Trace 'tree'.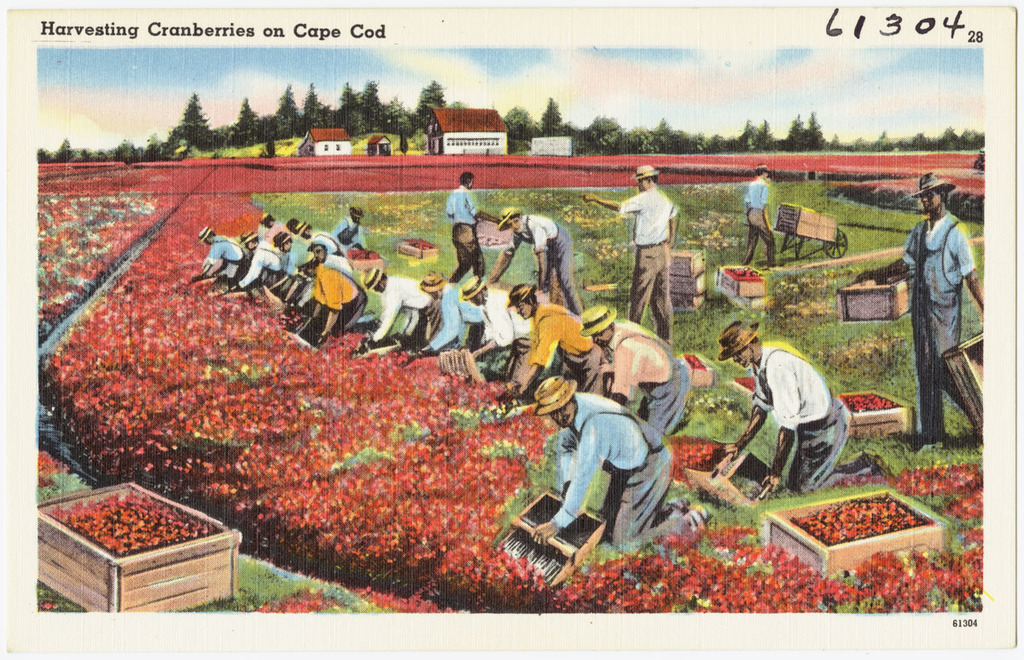
Traced to 298 78 343 147.
